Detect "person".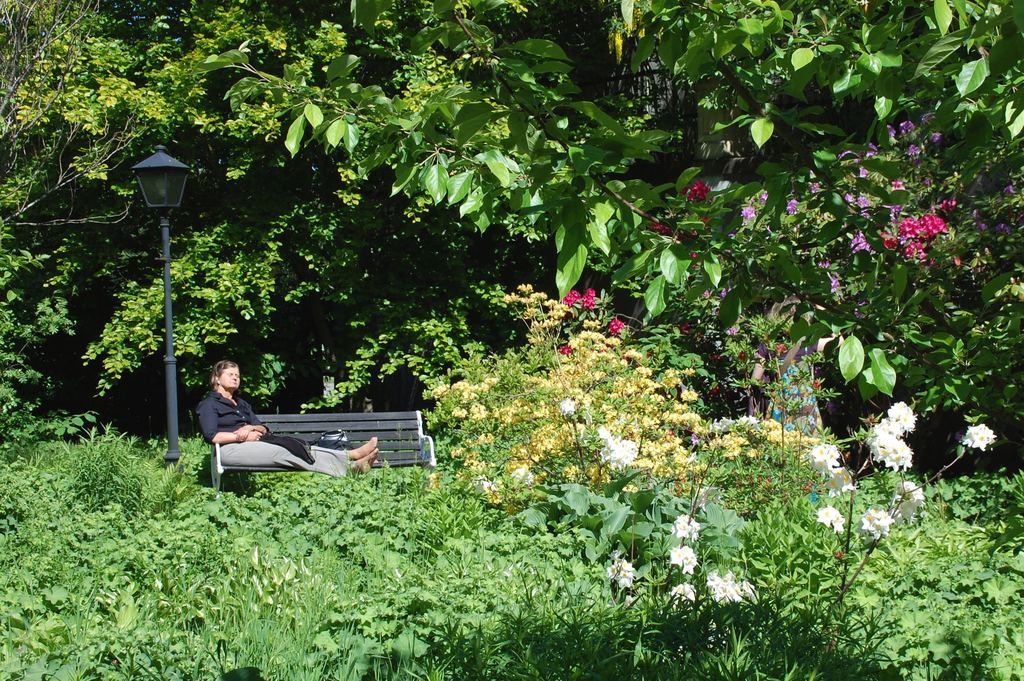
Detected at select_region(193, 358, 378, 476).
